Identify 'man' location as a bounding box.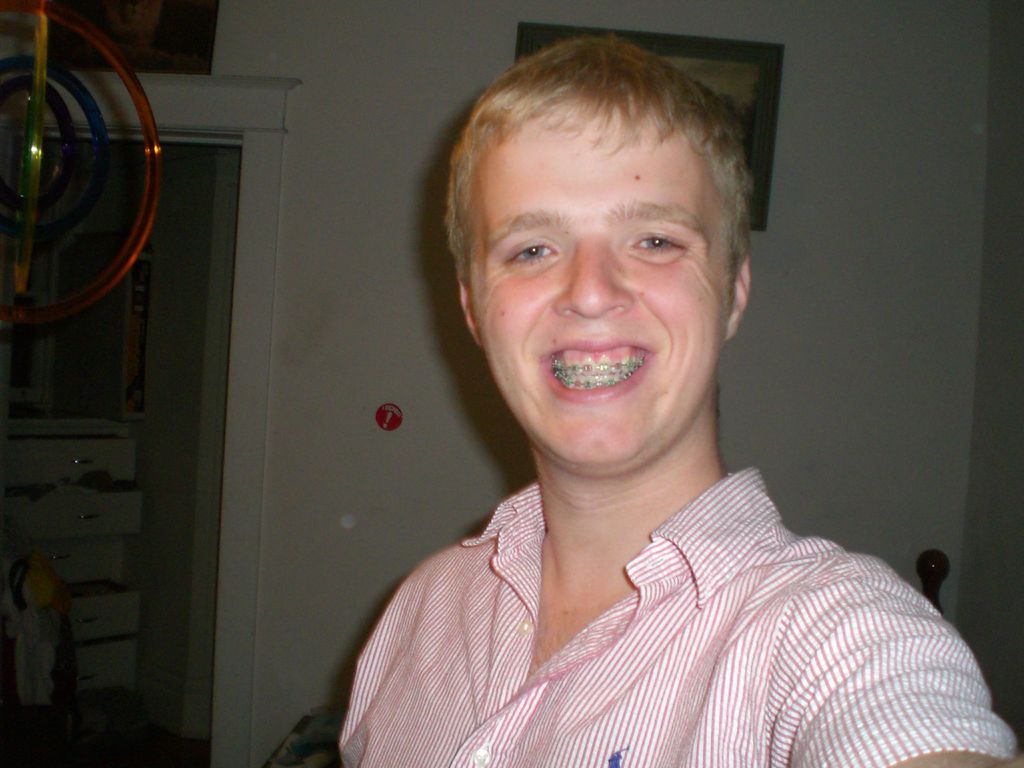
rect(339, 29, 1023, 767).
